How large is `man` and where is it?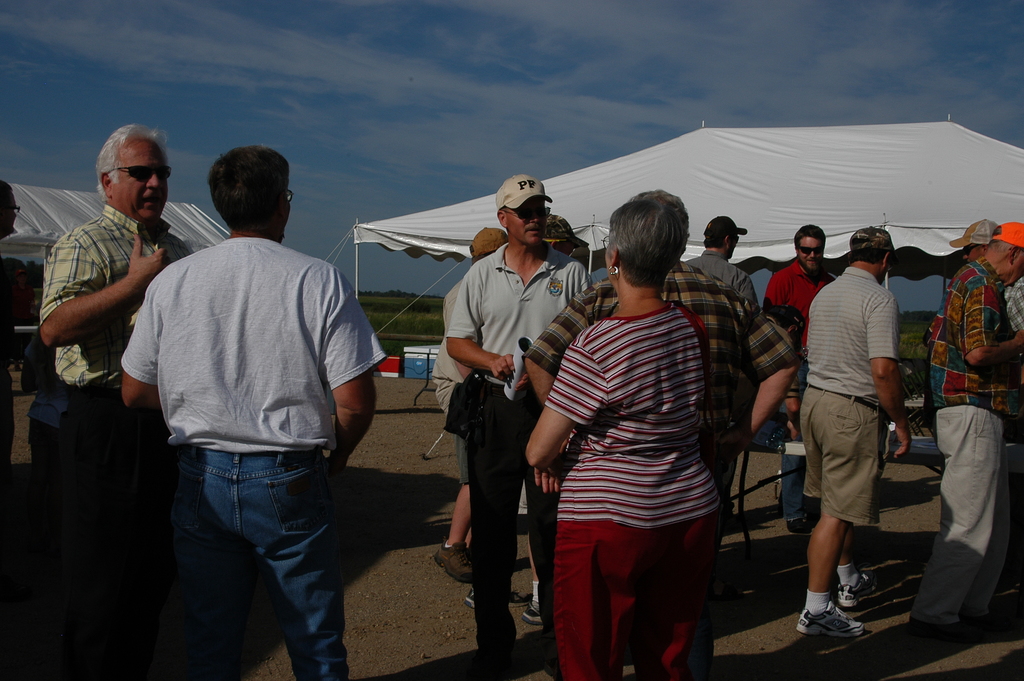
Bounding box: box=[794, 227, 918, 639].
